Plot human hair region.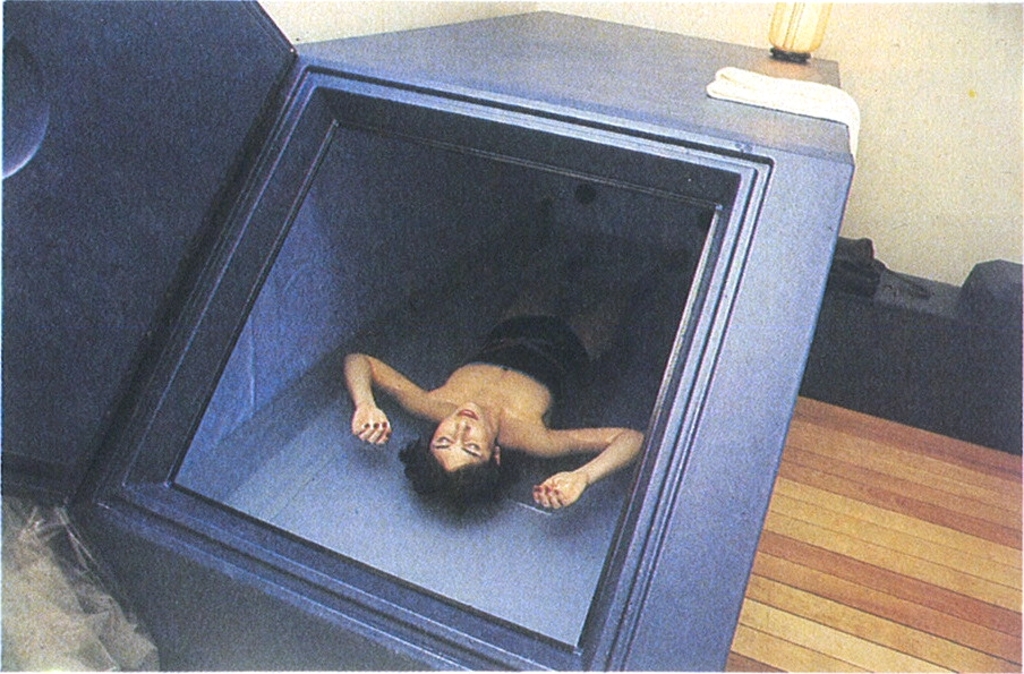
Plotted at (412, 413, 502, 494).
